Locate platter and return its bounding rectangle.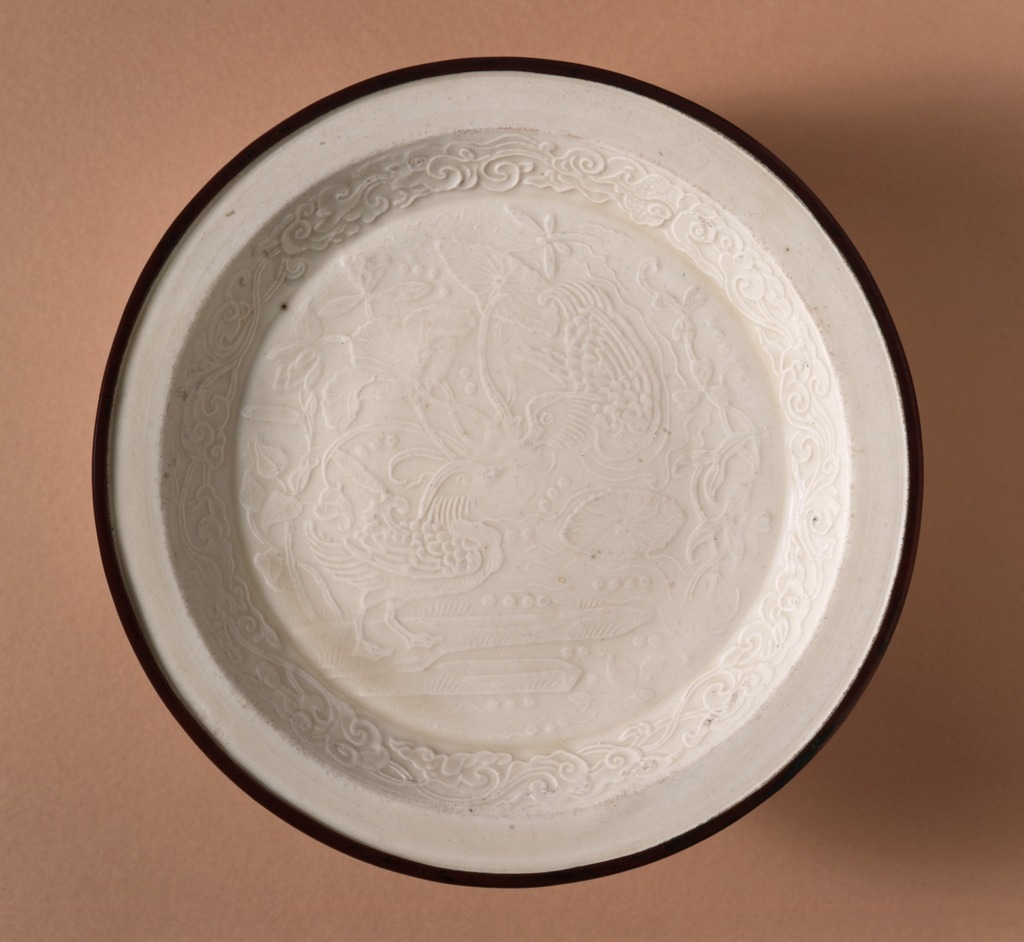
bbox=[87, 60, 924, 889].
